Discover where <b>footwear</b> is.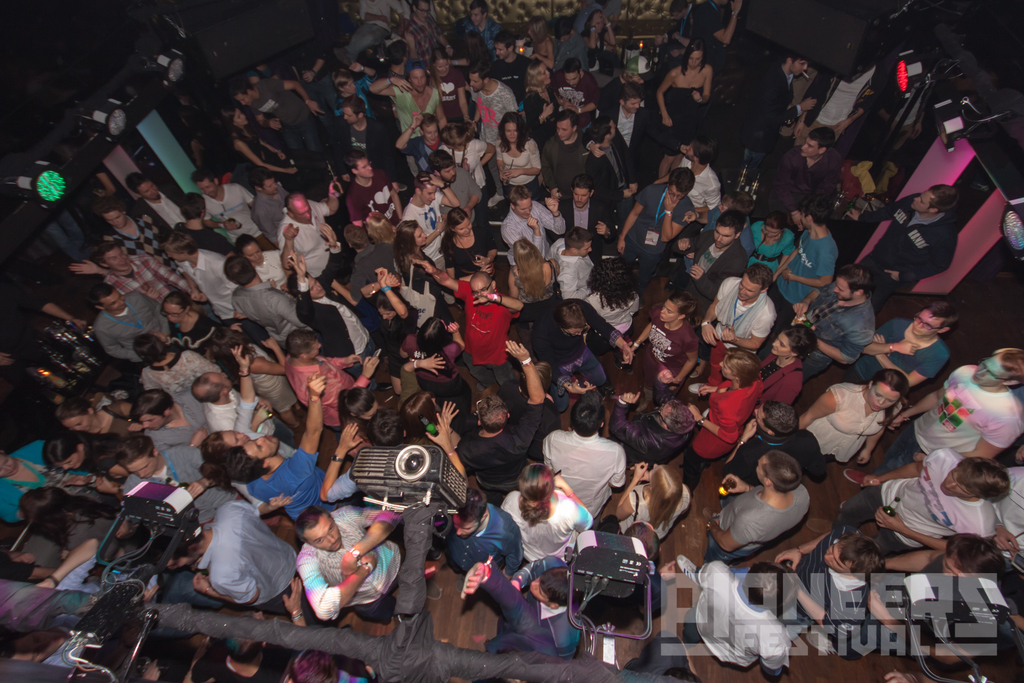
Discovered at l=458, t=573, r=466, b=590.
